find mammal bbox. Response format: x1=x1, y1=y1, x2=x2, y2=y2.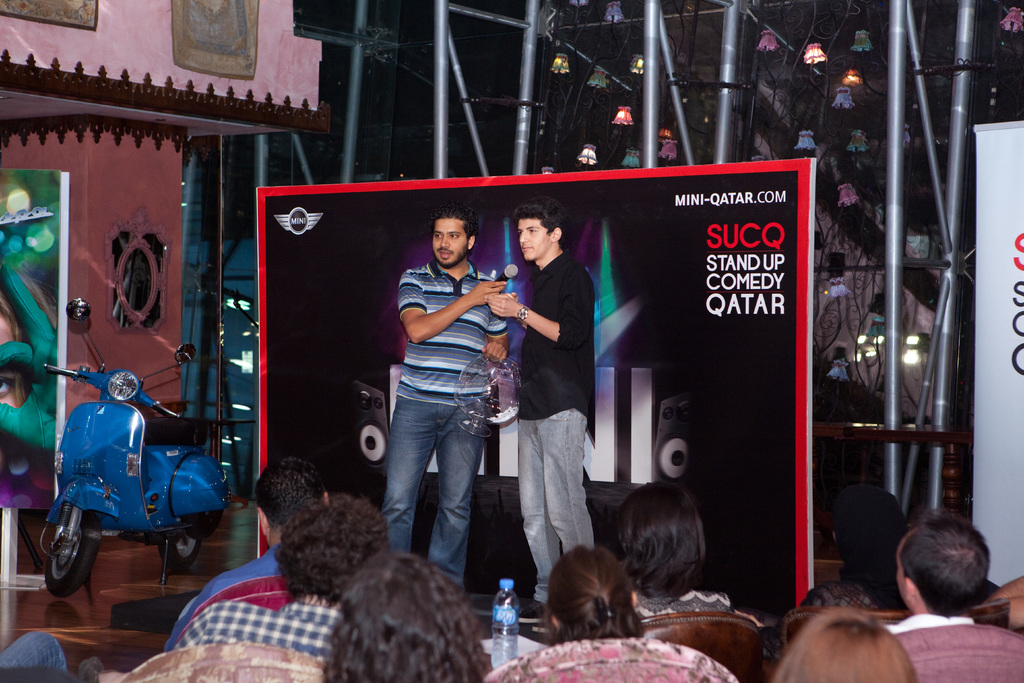
x1=321, y1=548, x2=491, y2=682.
